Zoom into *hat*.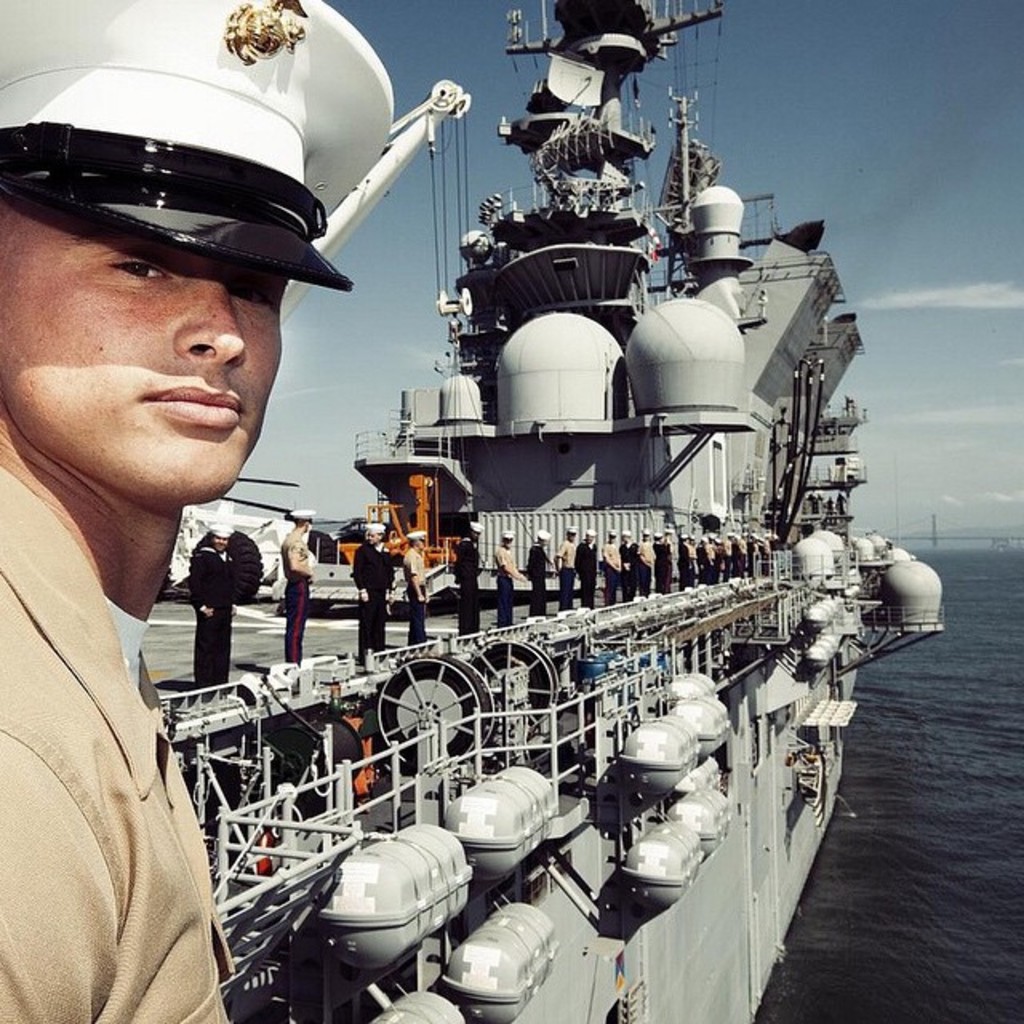
Zoom target: 624/531/632/546.
